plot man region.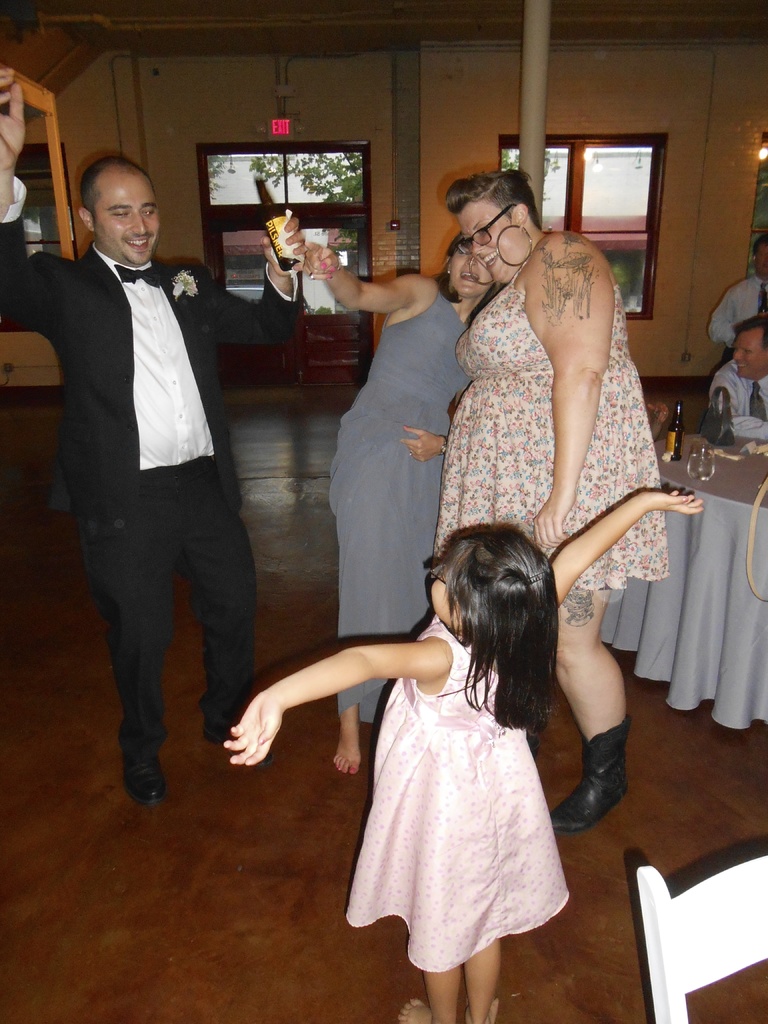
Plotted at {"left": 708, "top": 232, "right": 767, "bottom": 351}.
